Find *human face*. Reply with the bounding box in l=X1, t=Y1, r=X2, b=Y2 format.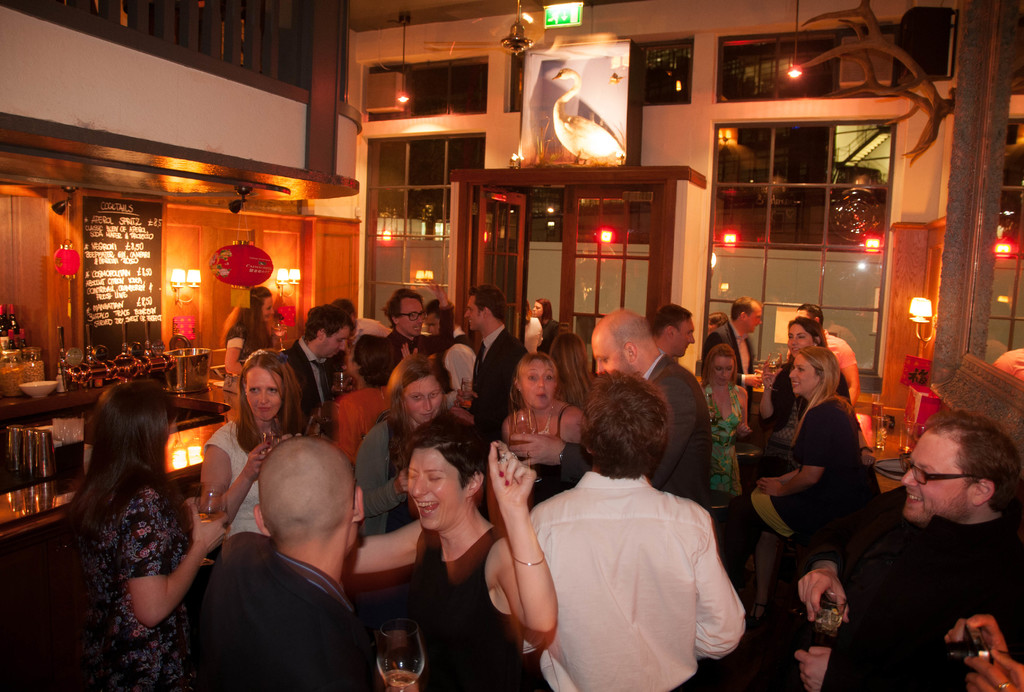
l=428, t=313, r=439, b=334.
